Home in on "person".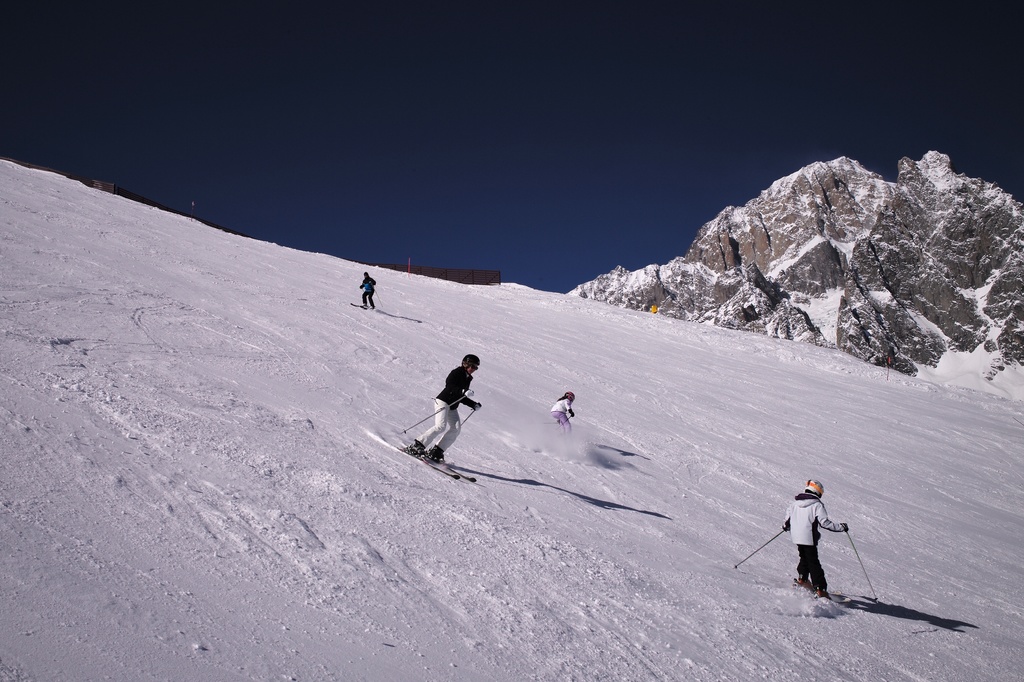
Homed in at bbox=[406, 348, 489, 487].
